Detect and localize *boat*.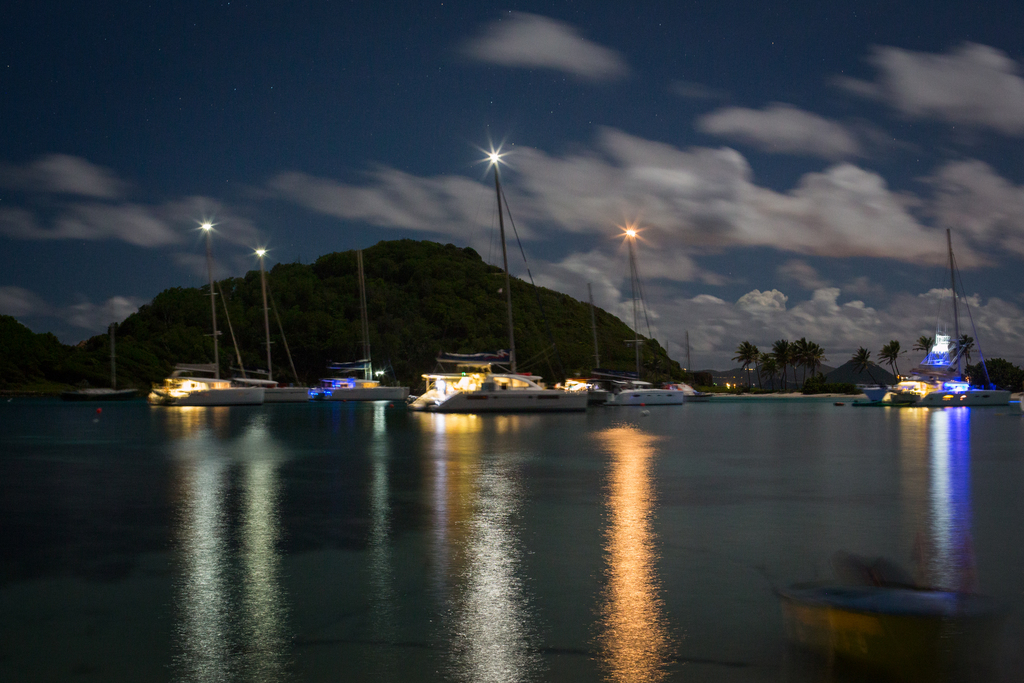
Localized at [x1=250, y1=274, x2=313, y2=400].
